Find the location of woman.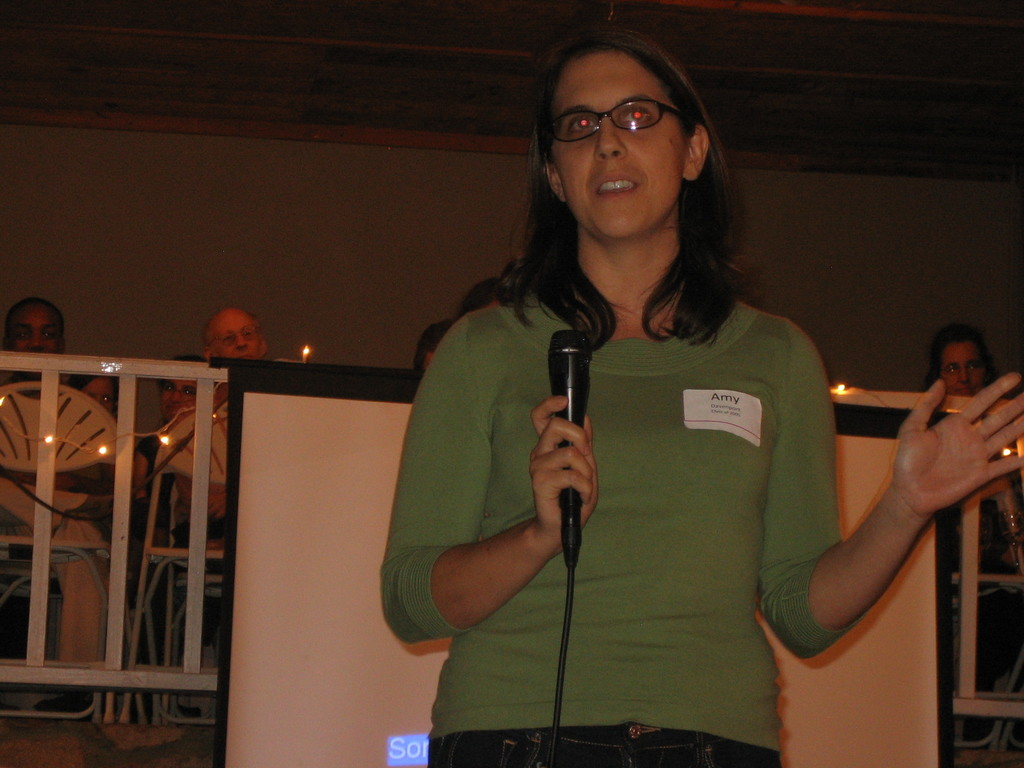
Location: Rect(386, 27, 872, 767).
